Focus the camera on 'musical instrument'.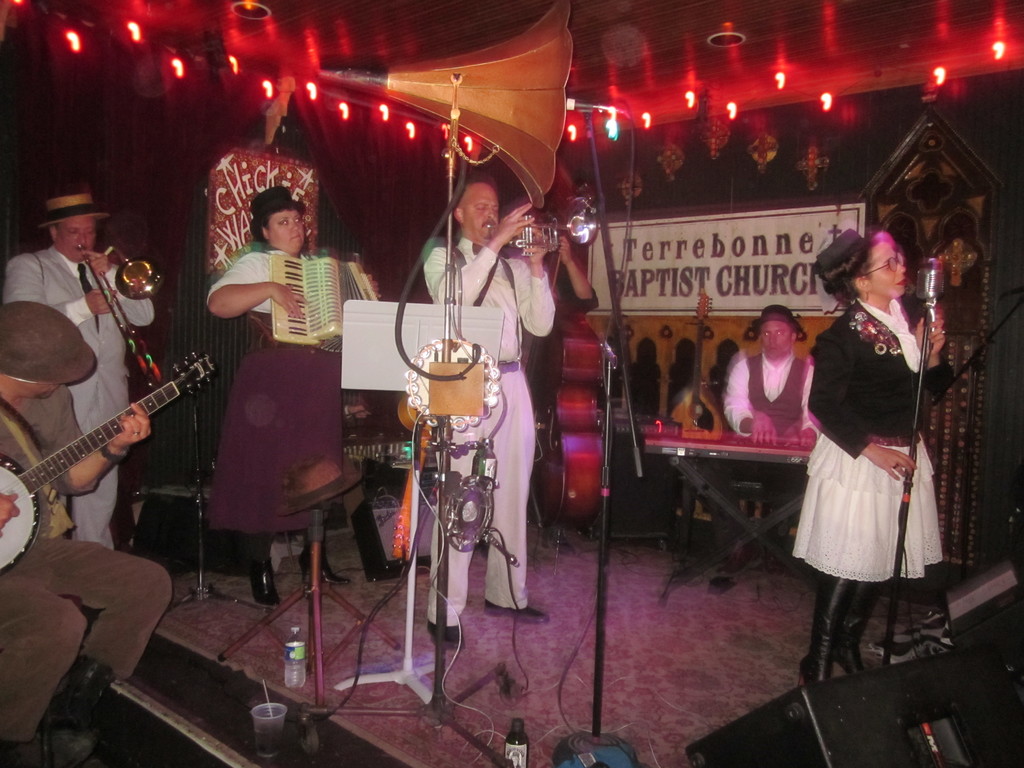
Focus region: select_region(668, 287, 717, 433).
